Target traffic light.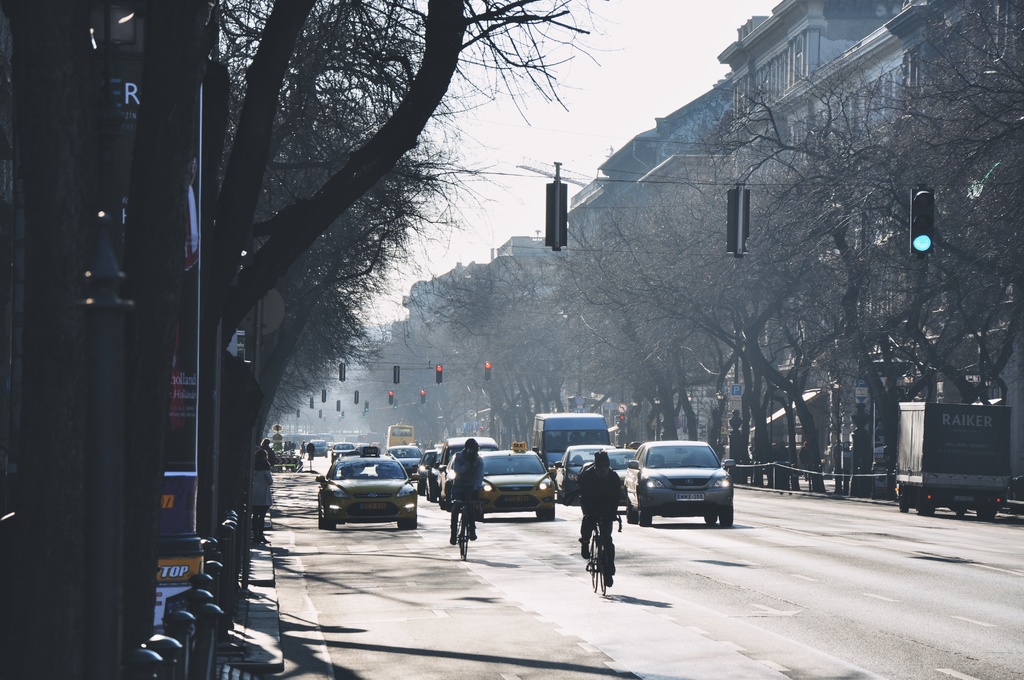
Target region: BBox(547, 161, 566, 252).
